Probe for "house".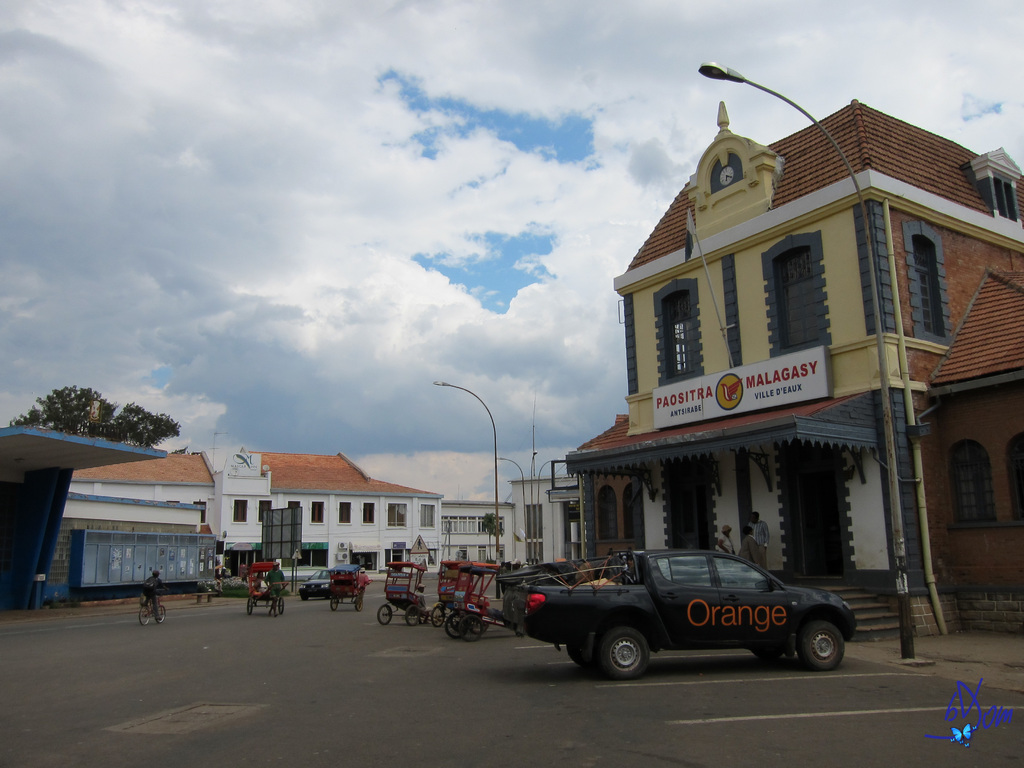
Probe result: (x1=44, y1=449, x2=449, y2=591).
